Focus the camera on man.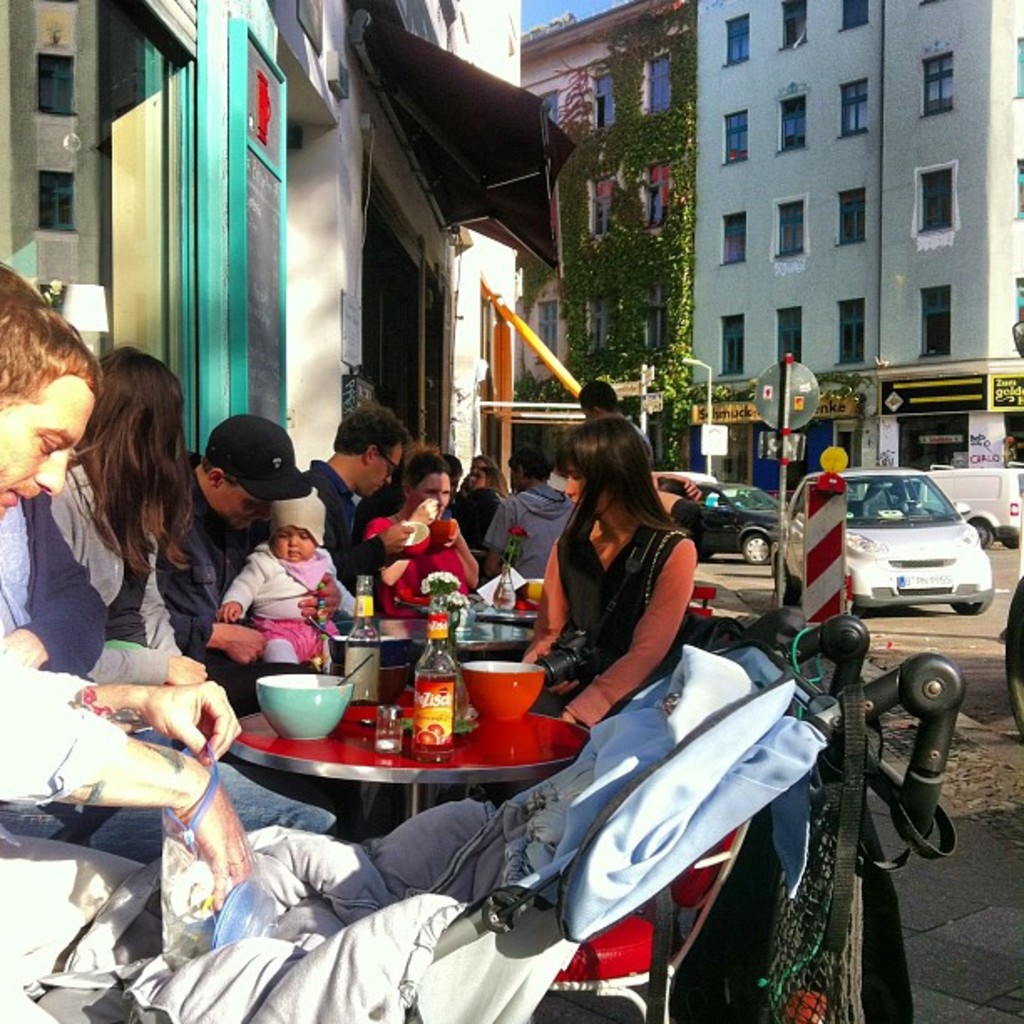
Focus region: (0,289,256,902).
